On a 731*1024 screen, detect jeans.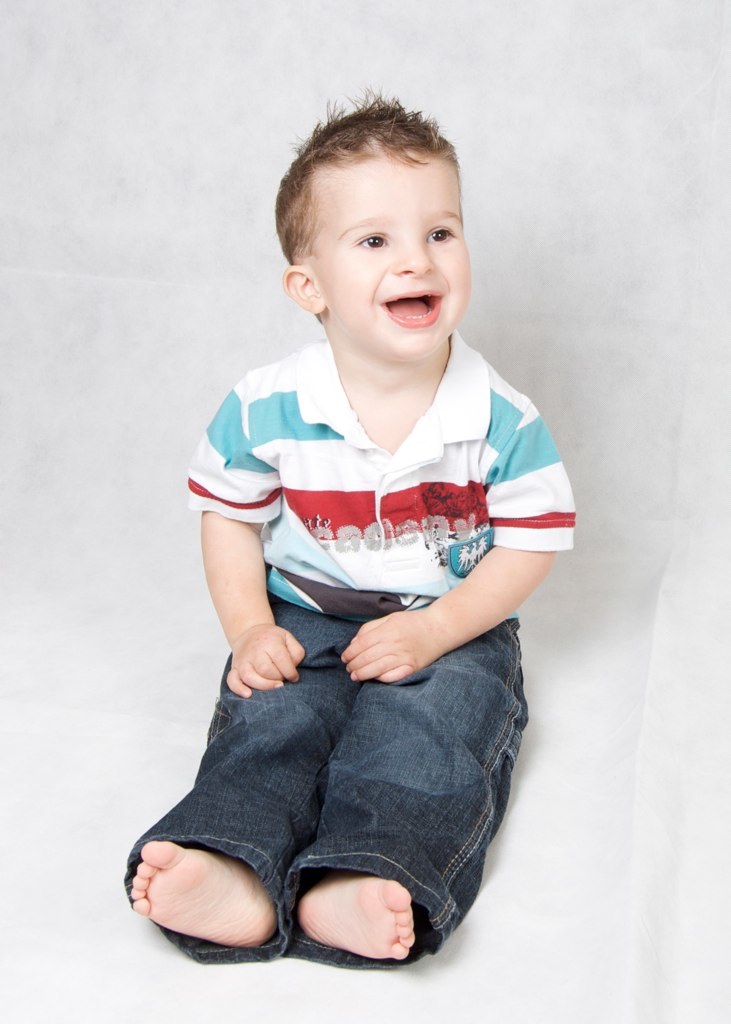
<region>117, 604, 537, 971</region>.
